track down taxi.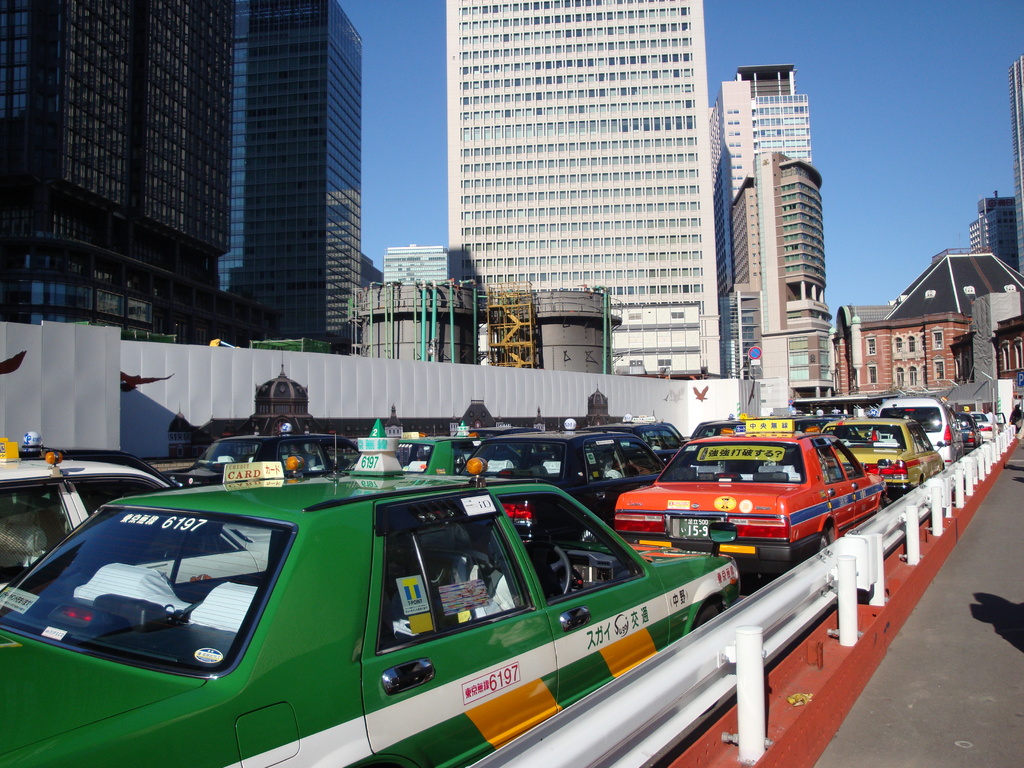
Tracked to select_region(451, 416, 669, 524).
